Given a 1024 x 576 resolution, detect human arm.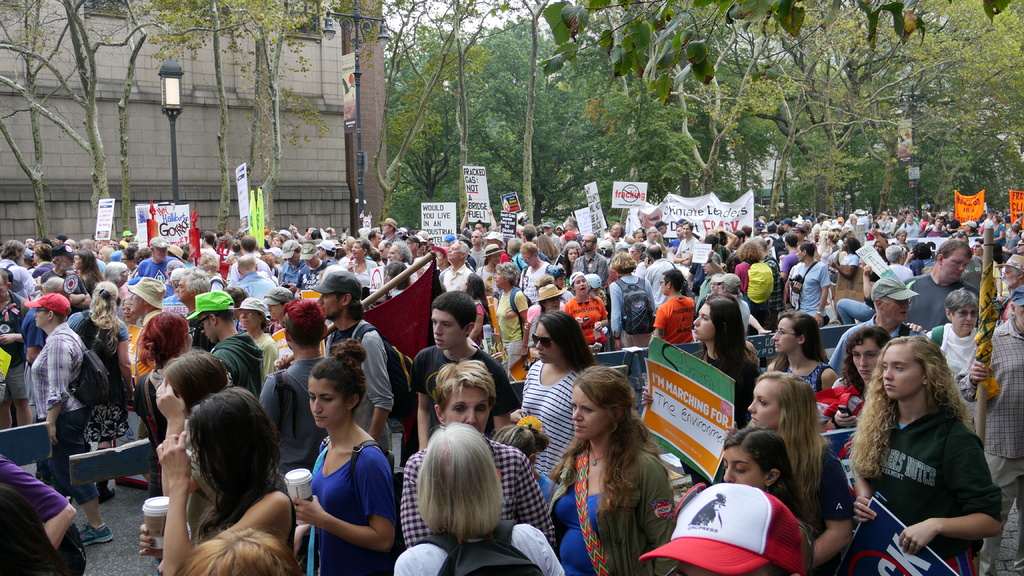
detection(513, 291, 527, 353).
